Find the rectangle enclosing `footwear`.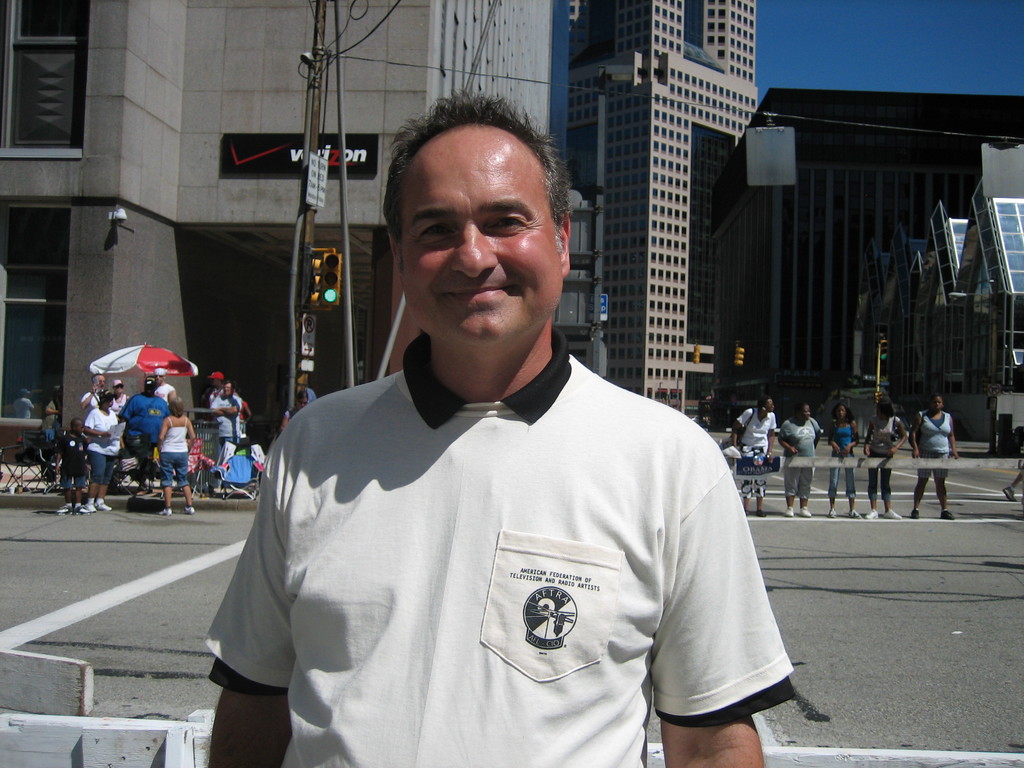
(56, 505, 75, 513).
